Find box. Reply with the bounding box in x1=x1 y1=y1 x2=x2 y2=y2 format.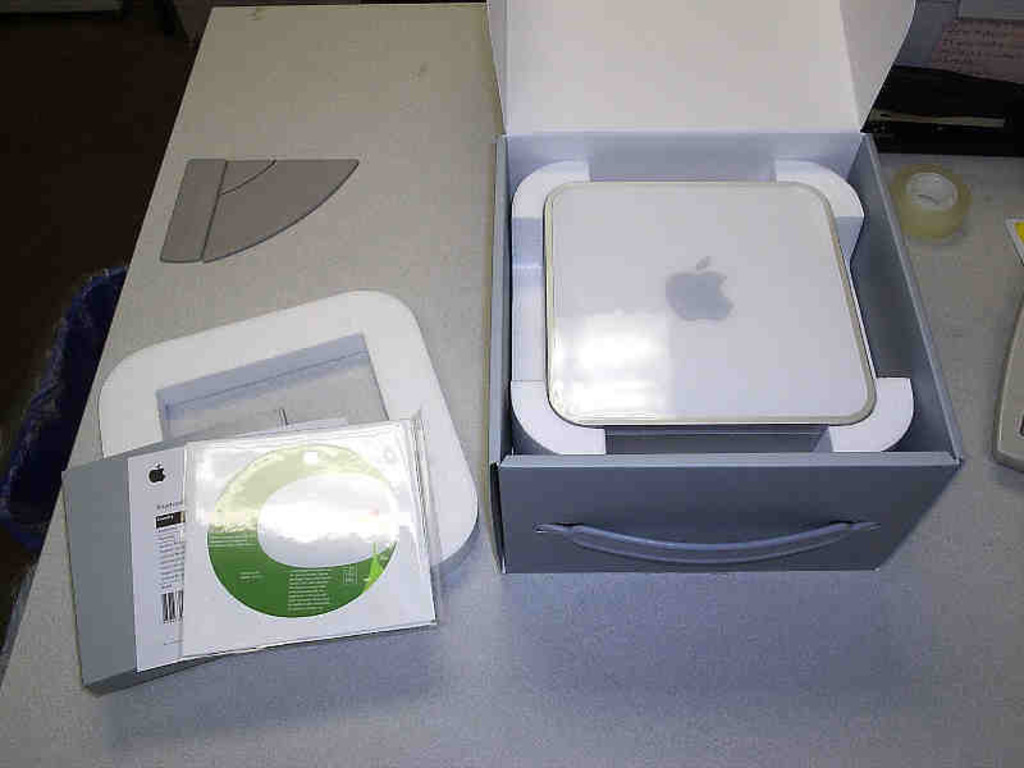
x1=490 y1=0 x2=968 y2=579.
